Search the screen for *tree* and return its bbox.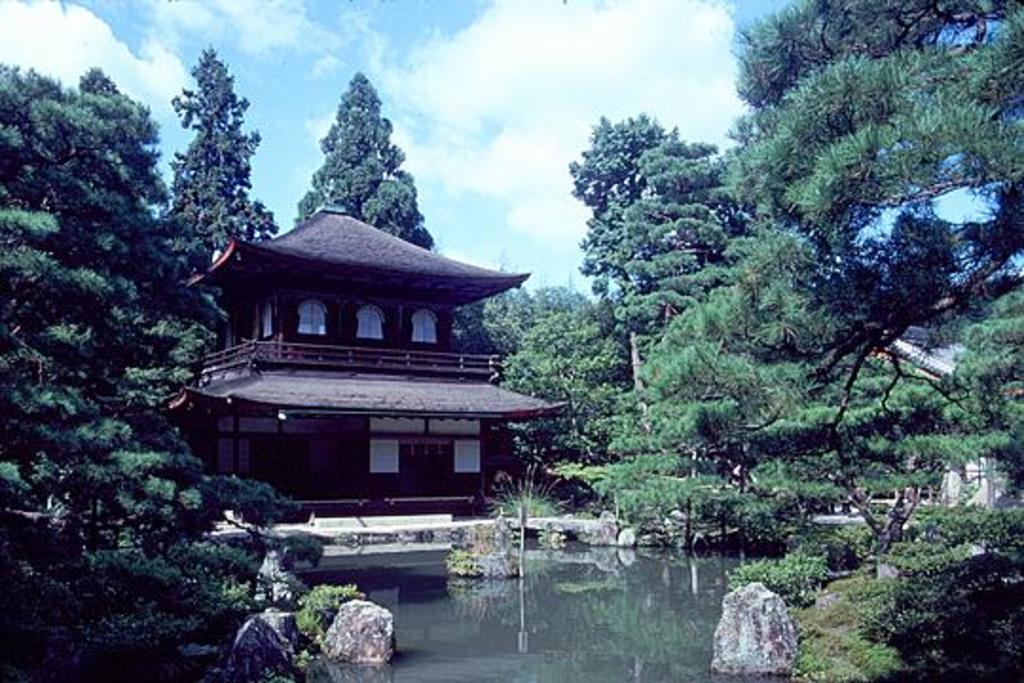
Found: <bbox>294, 72, 432, 243</bbox>.
